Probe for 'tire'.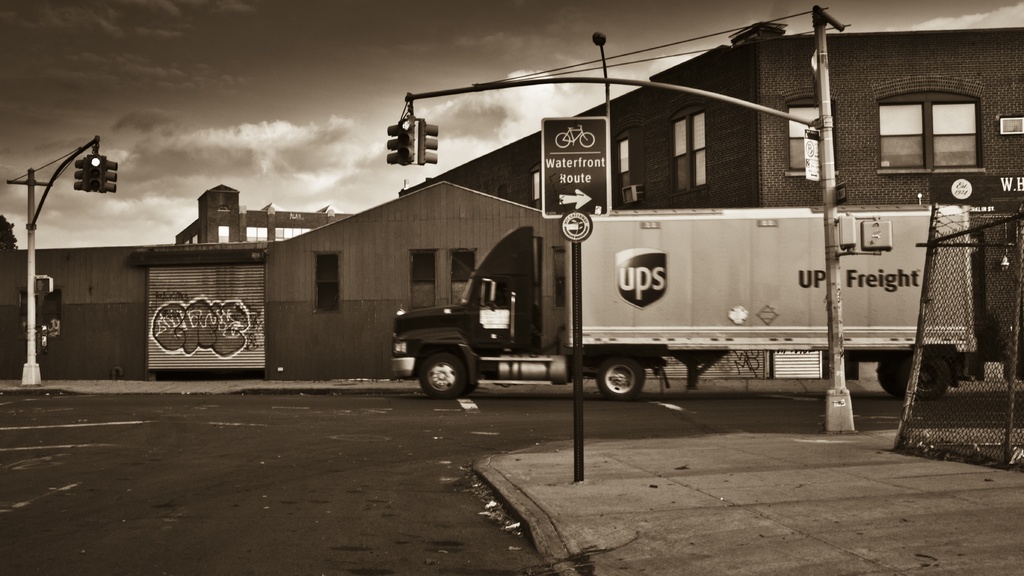
Probe result: left=596, top=359, right=651, bottom=403.
